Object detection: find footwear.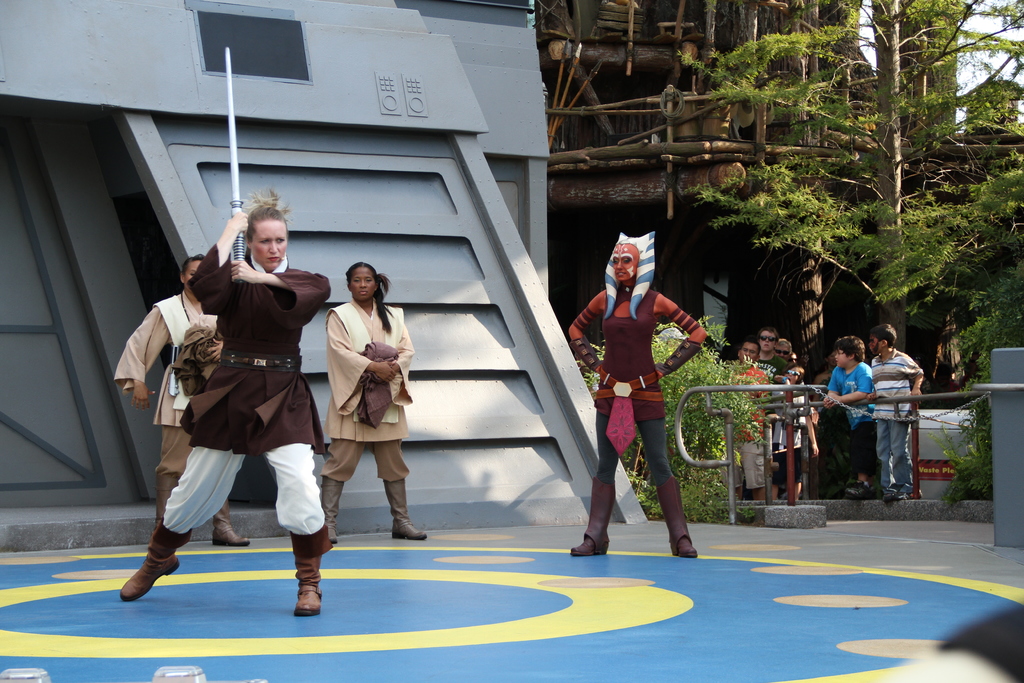
(292,520,333,619).
